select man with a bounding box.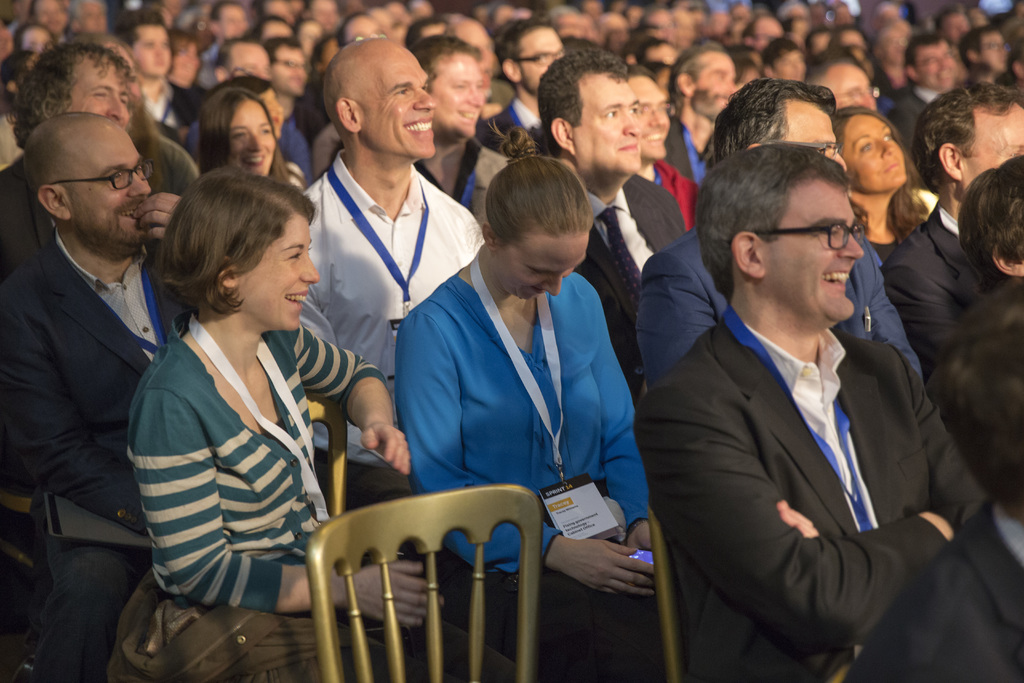
<bbox>0, 37, 155, 197</bbox>.
